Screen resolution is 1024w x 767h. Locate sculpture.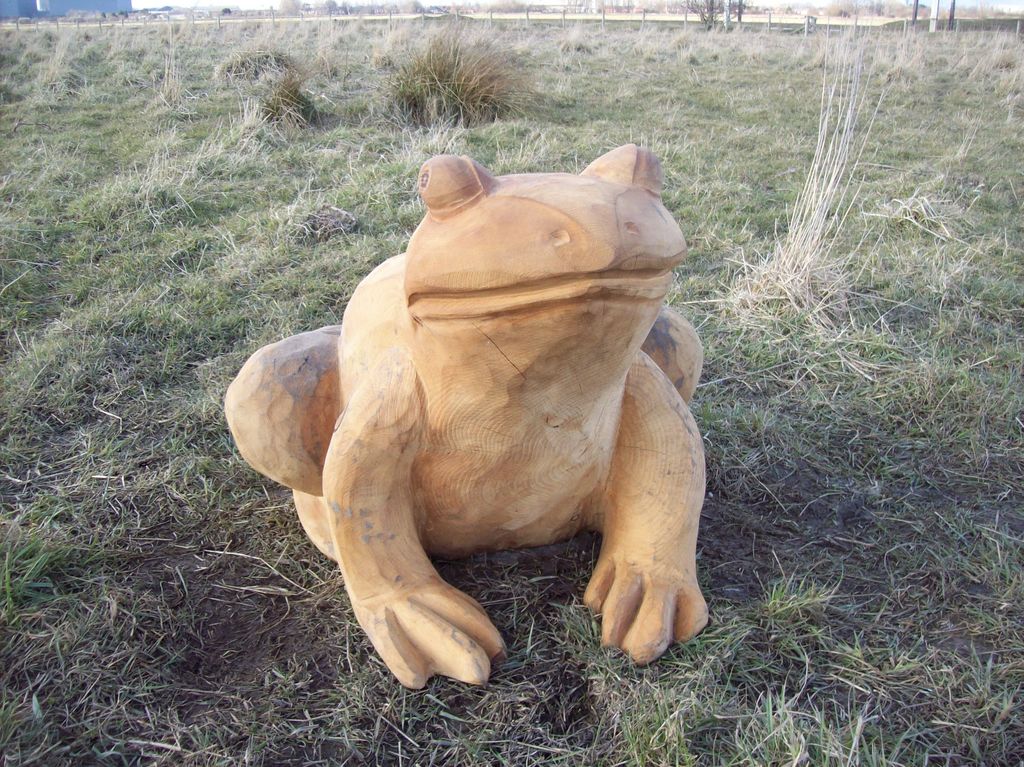
x1=212 y1=180 x2=730 y2=706.
